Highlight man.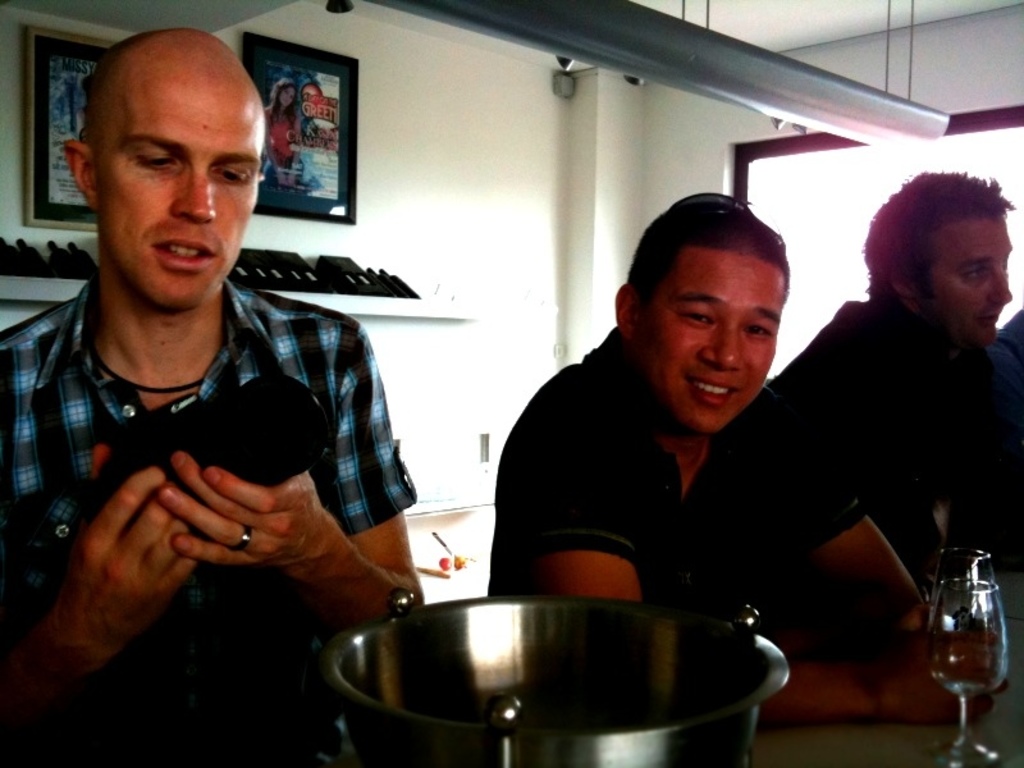
Highlighted region: (18,36,449,726).
